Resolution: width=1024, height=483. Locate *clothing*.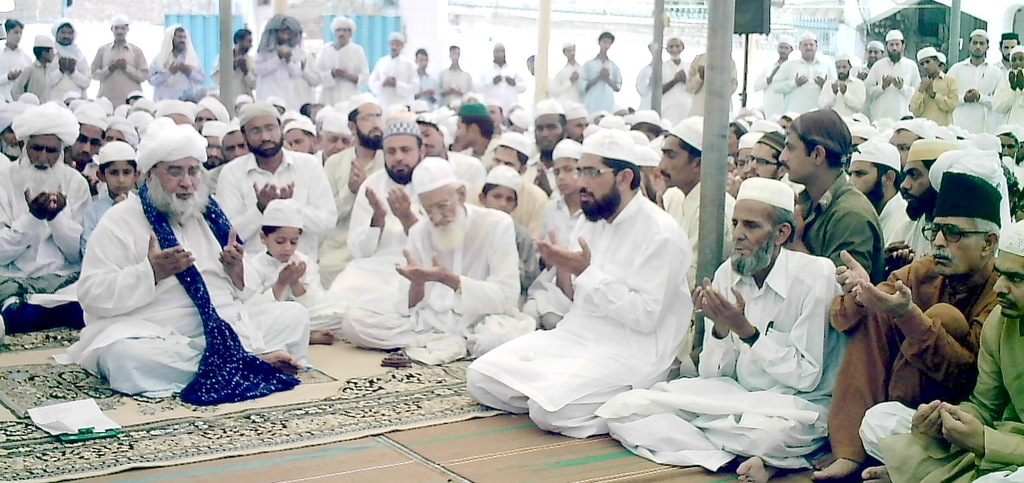
left=250, top=47, right=311, bottom=112.
